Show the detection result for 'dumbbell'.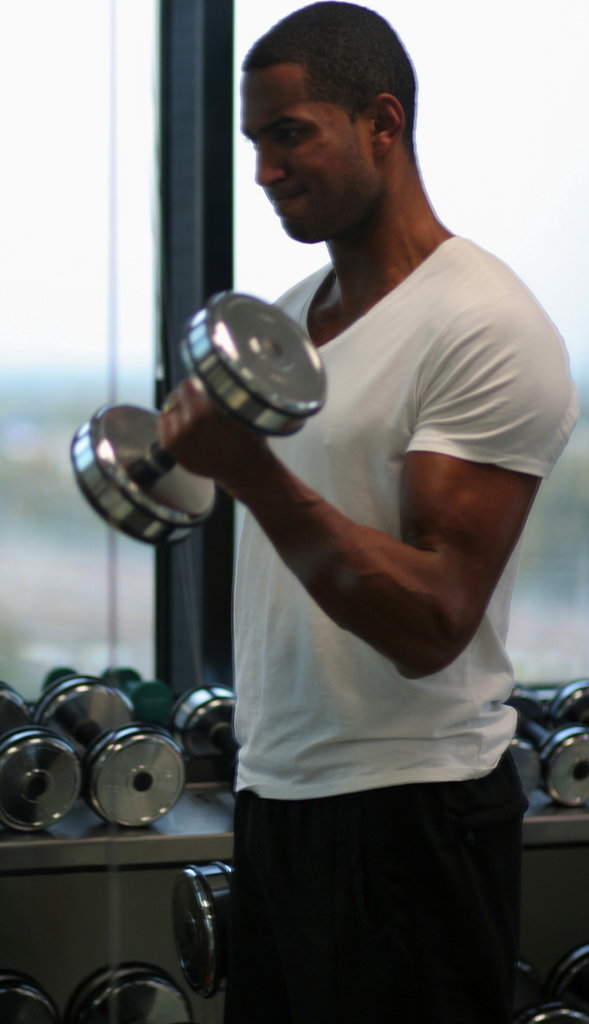
bbox(502, 734, 545, 806).
